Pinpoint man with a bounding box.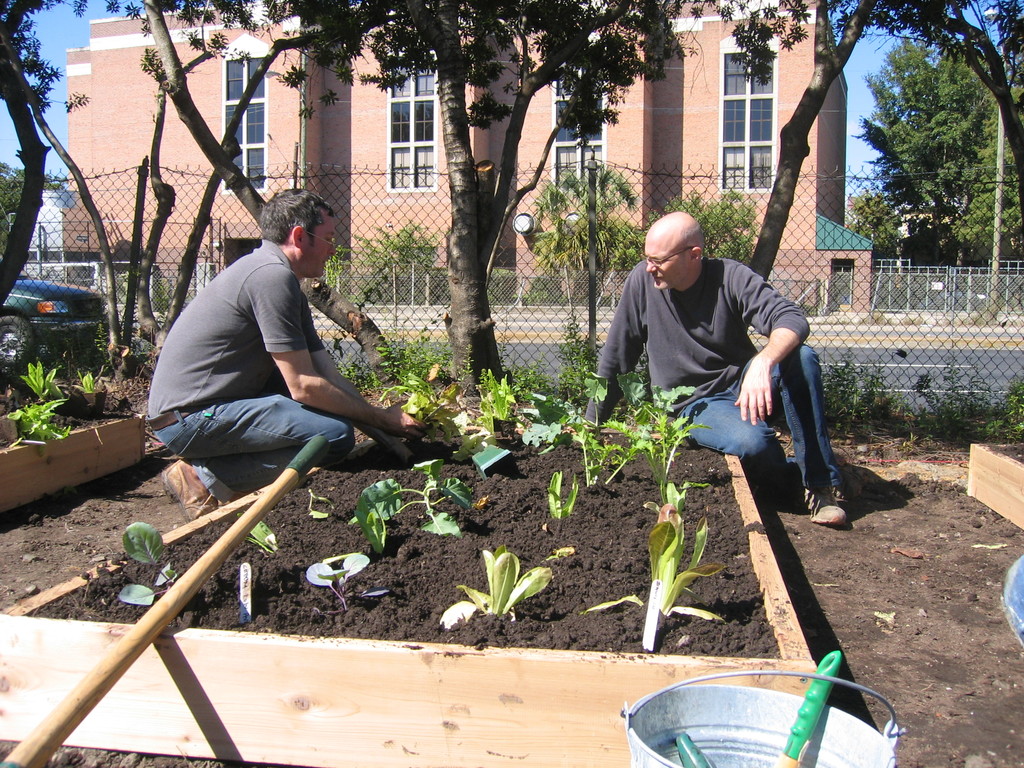
x1=143 y1=192 x2=415 y2=513.
